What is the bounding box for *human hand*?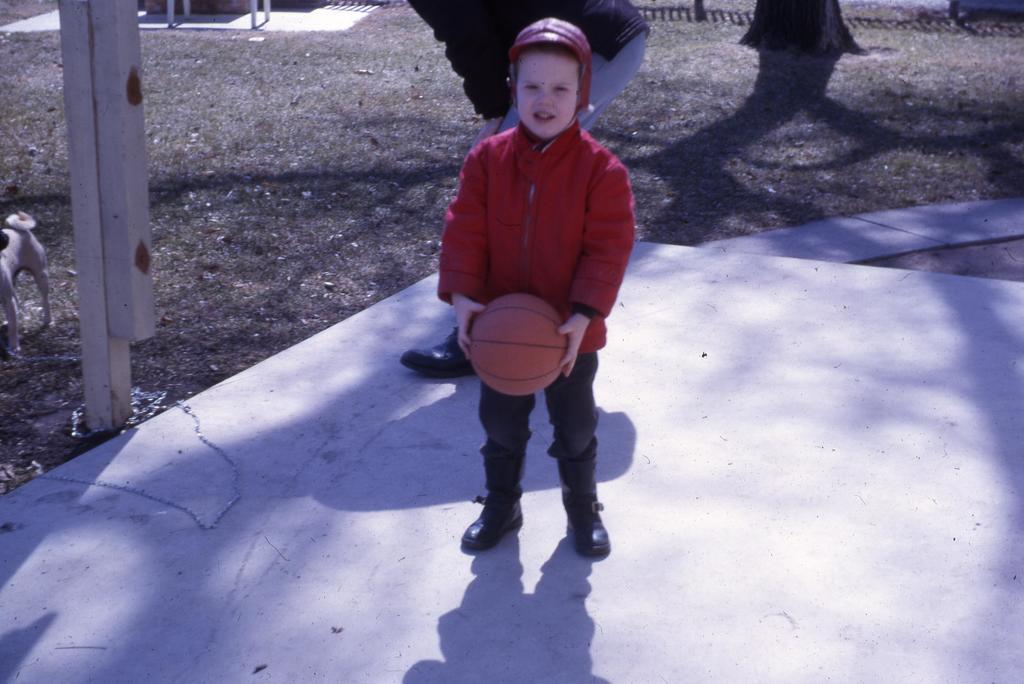
(454,292,481,362).
